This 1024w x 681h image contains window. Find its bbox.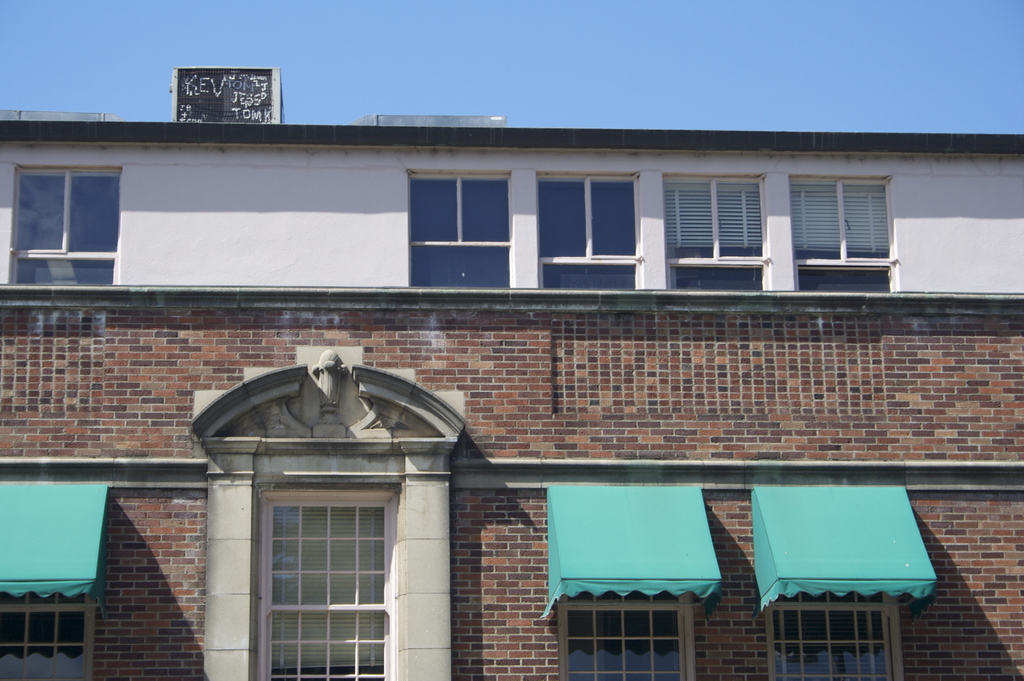
[797,176,894,293].
